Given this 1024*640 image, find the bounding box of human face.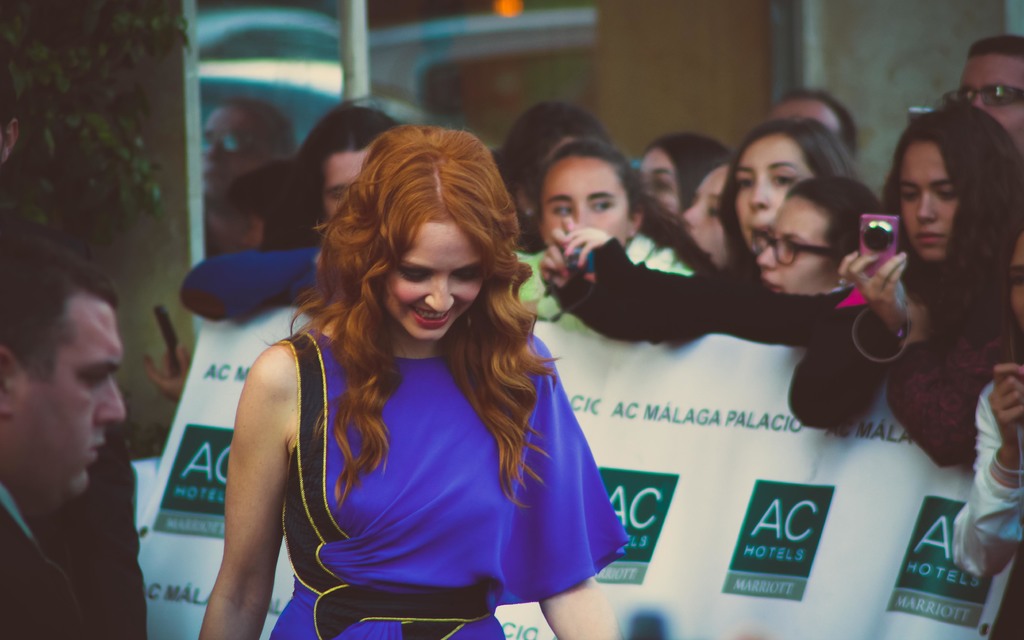
pyautogui.locateOnScreen(541, 153, 628, 244).
